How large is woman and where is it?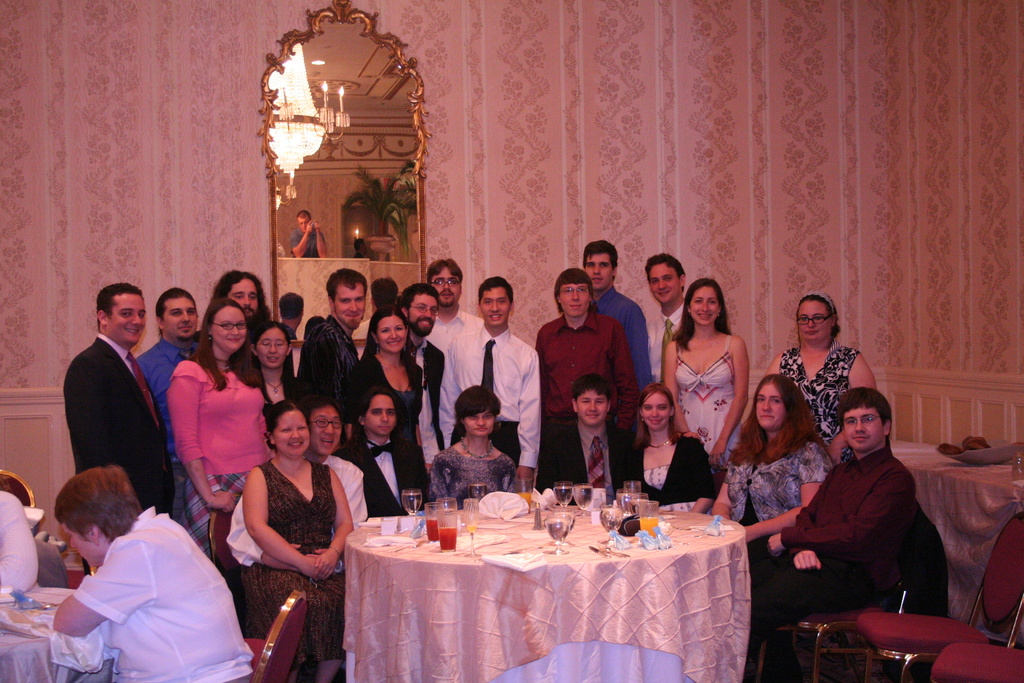
Bounding box: pyautogui.locateOnScreen(241, 317, 296, 413).
